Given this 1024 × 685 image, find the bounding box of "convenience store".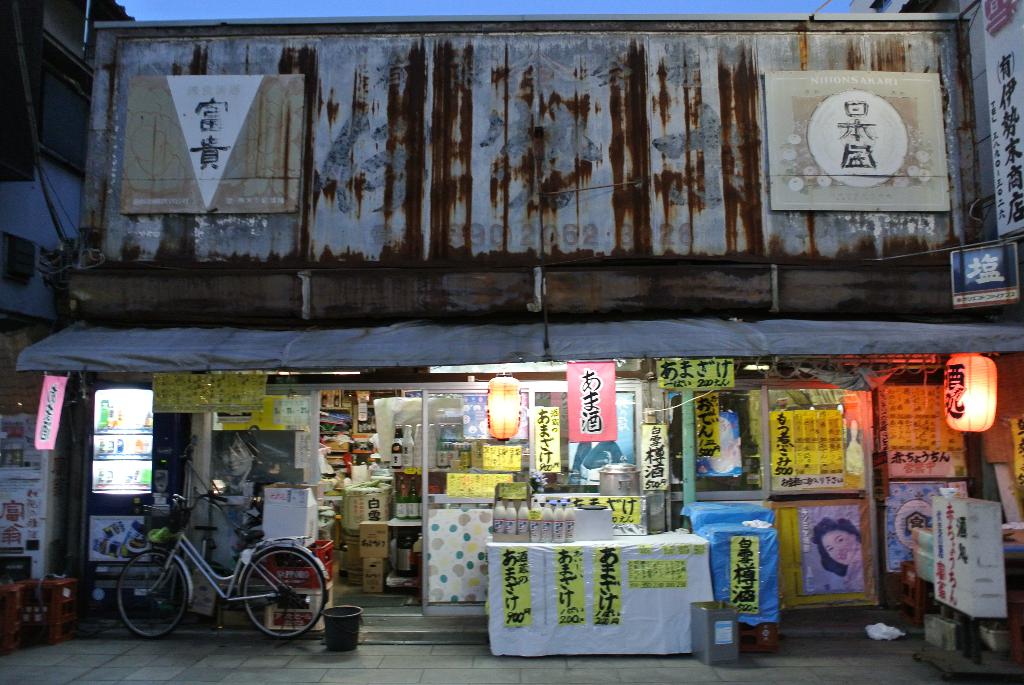
crop(61, 303, 671, 627).
